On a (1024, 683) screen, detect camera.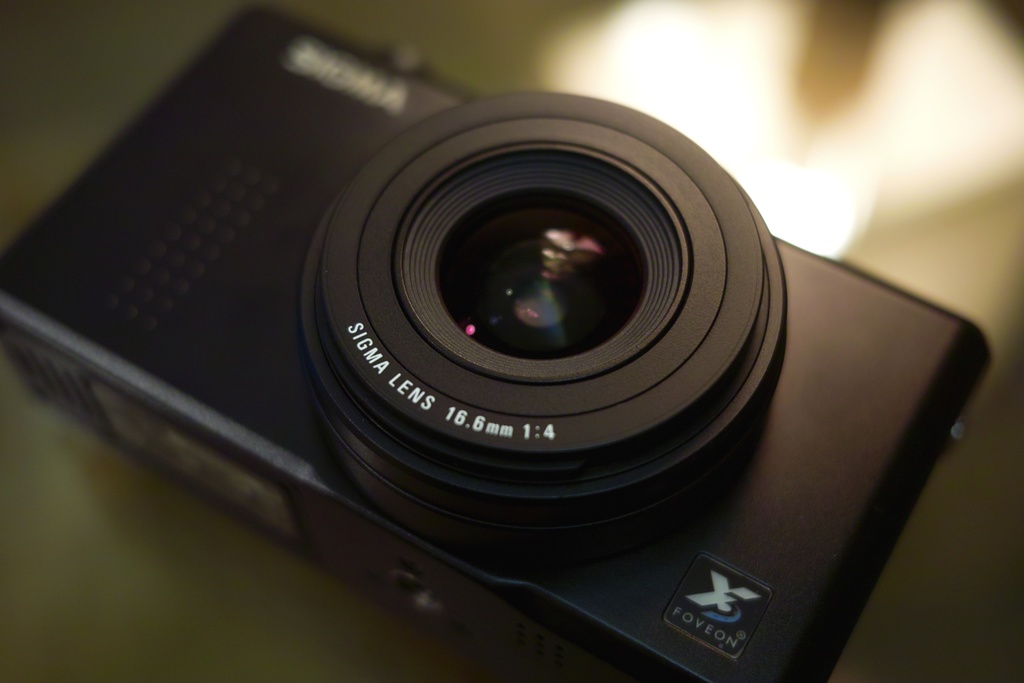
box(2, 12, 996, 682).
